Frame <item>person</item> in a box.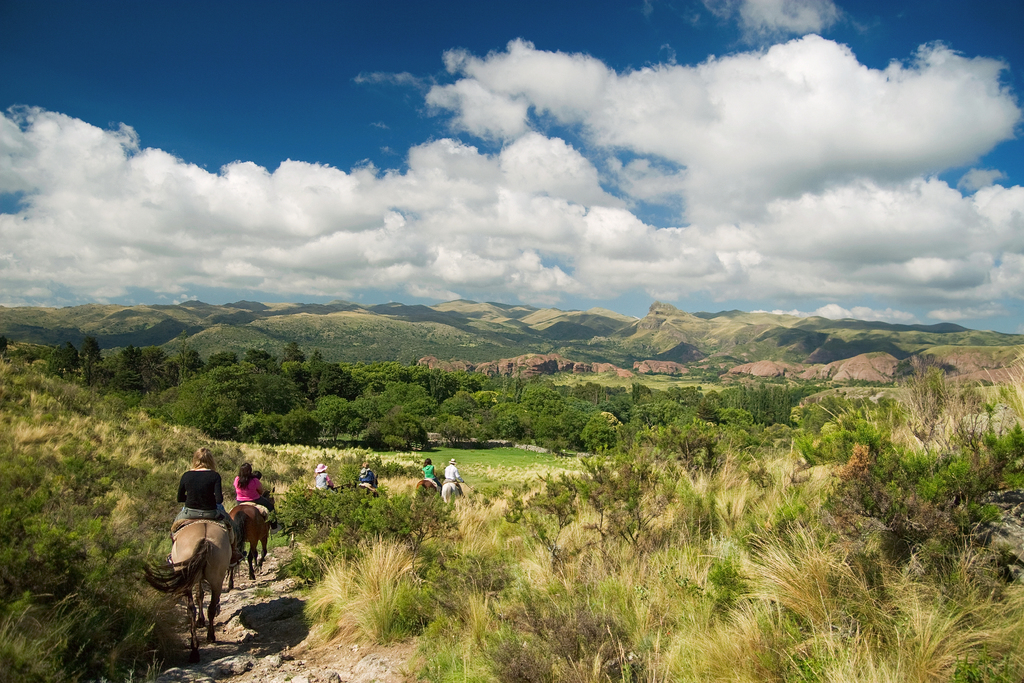
box=[446, 458, 465, 488].
